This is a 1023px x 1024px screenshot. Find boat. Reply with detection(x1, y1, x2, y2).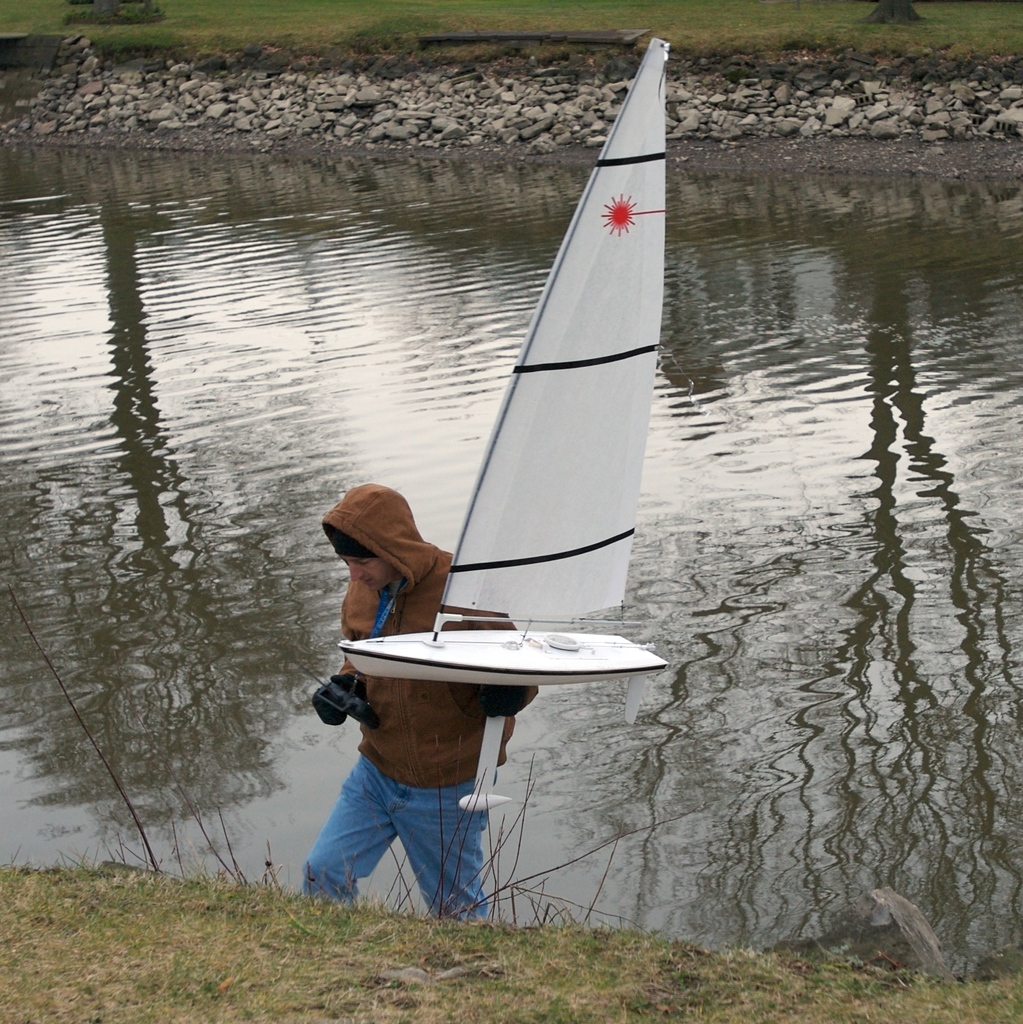
detection(321, 43, 679, 781).
